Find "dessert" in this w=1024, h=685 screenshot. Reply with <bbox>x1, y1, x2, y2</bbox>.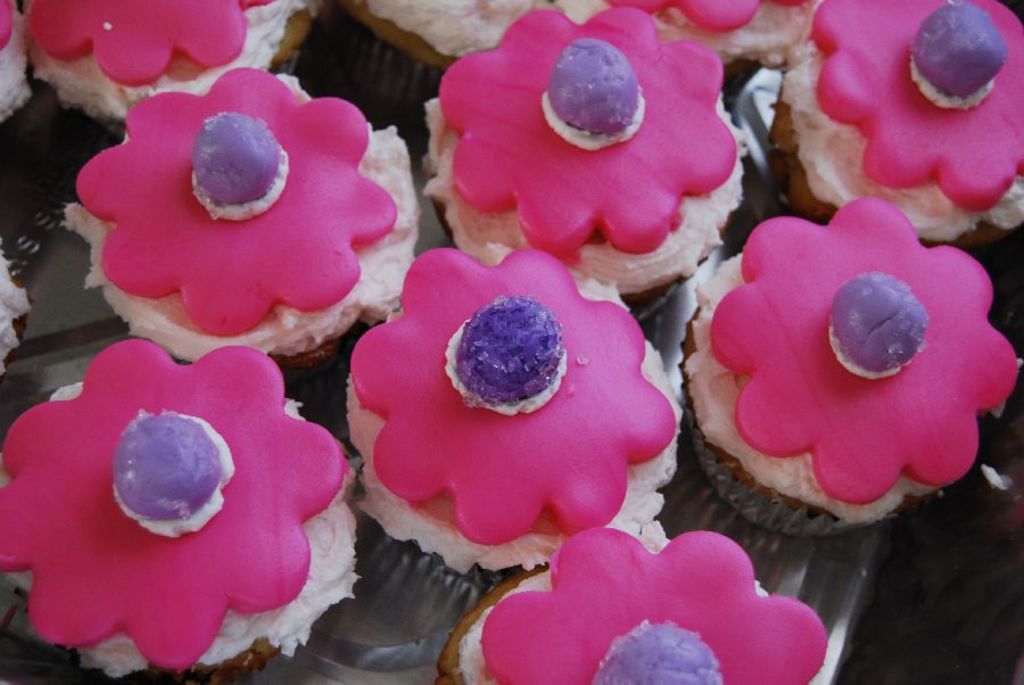
<bbox>357, 0, 602, 57</bbox>.
